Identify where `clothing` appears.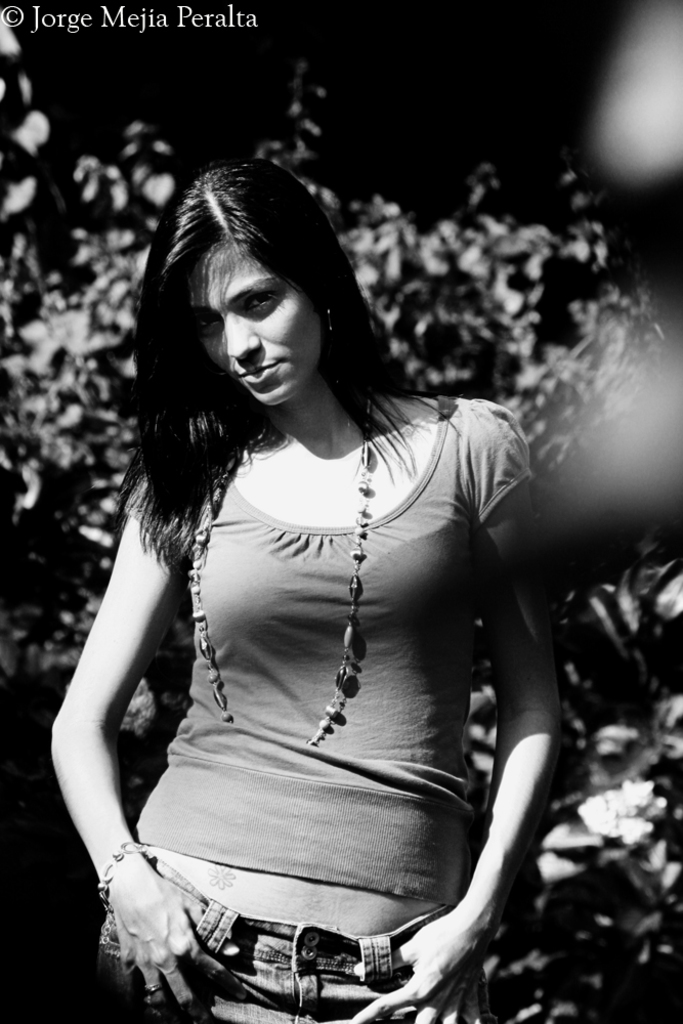
Appears at crop(83, 393, 533, 1023).
